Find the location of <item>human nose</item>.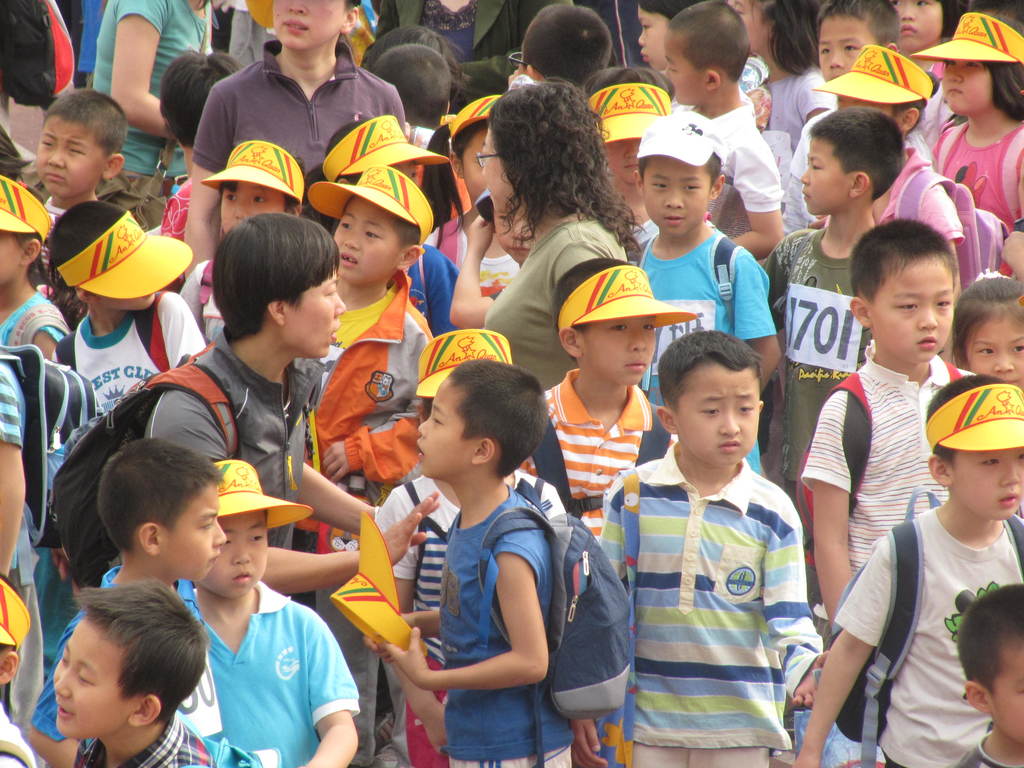
Location: box(235, 198, 246, 218).
